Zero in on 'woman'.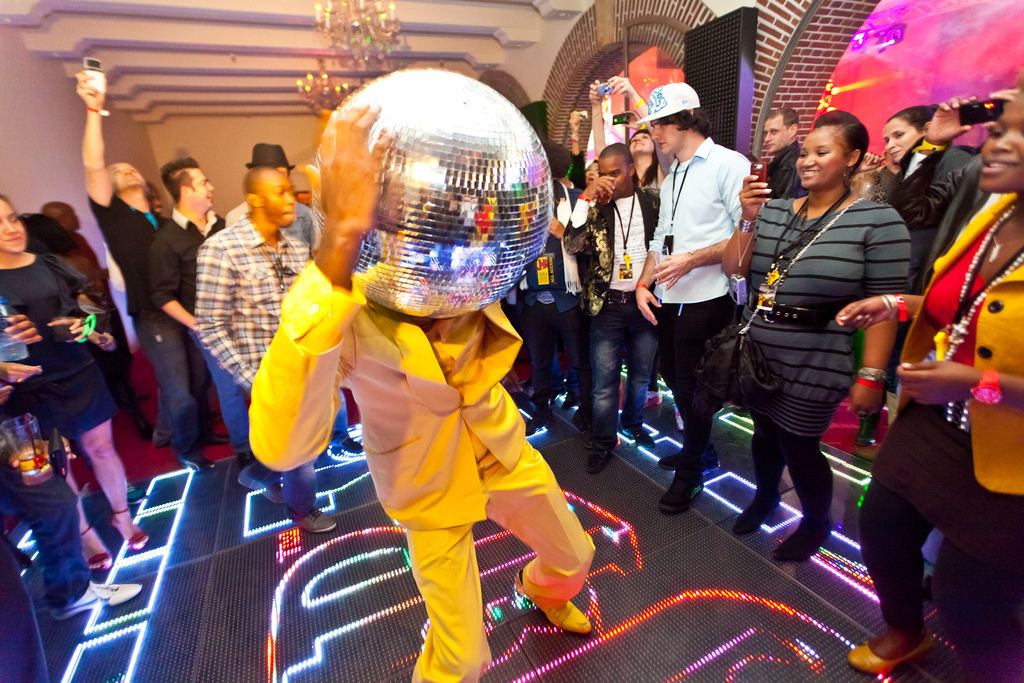
Zeroed in: bbox=[0, 187, 148, 575].
